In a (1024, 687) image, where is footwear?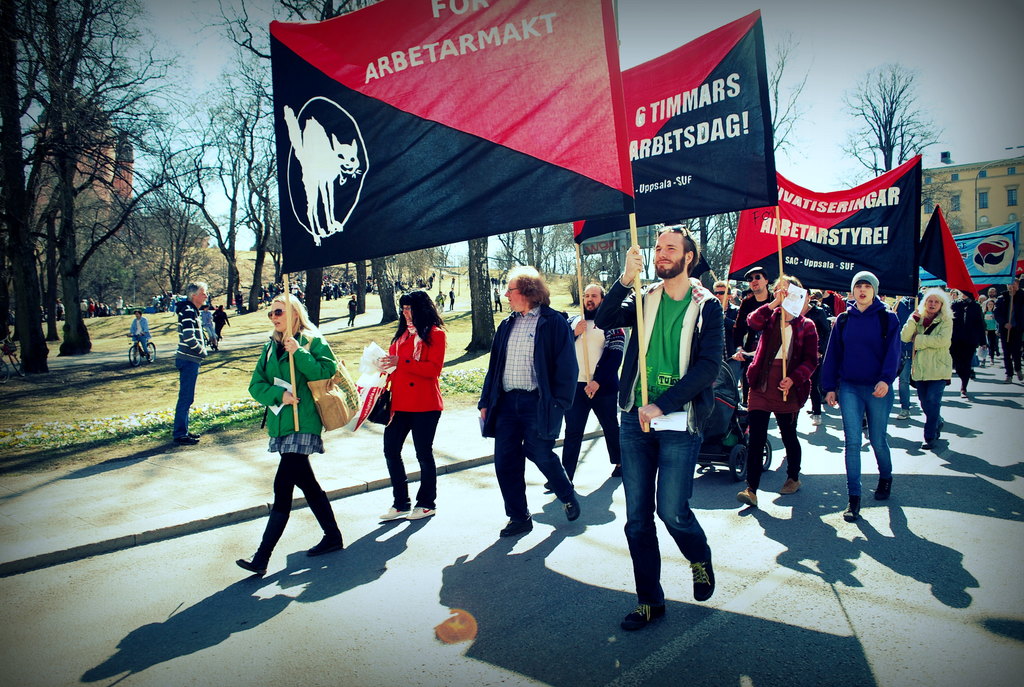
735:489:759:507.
